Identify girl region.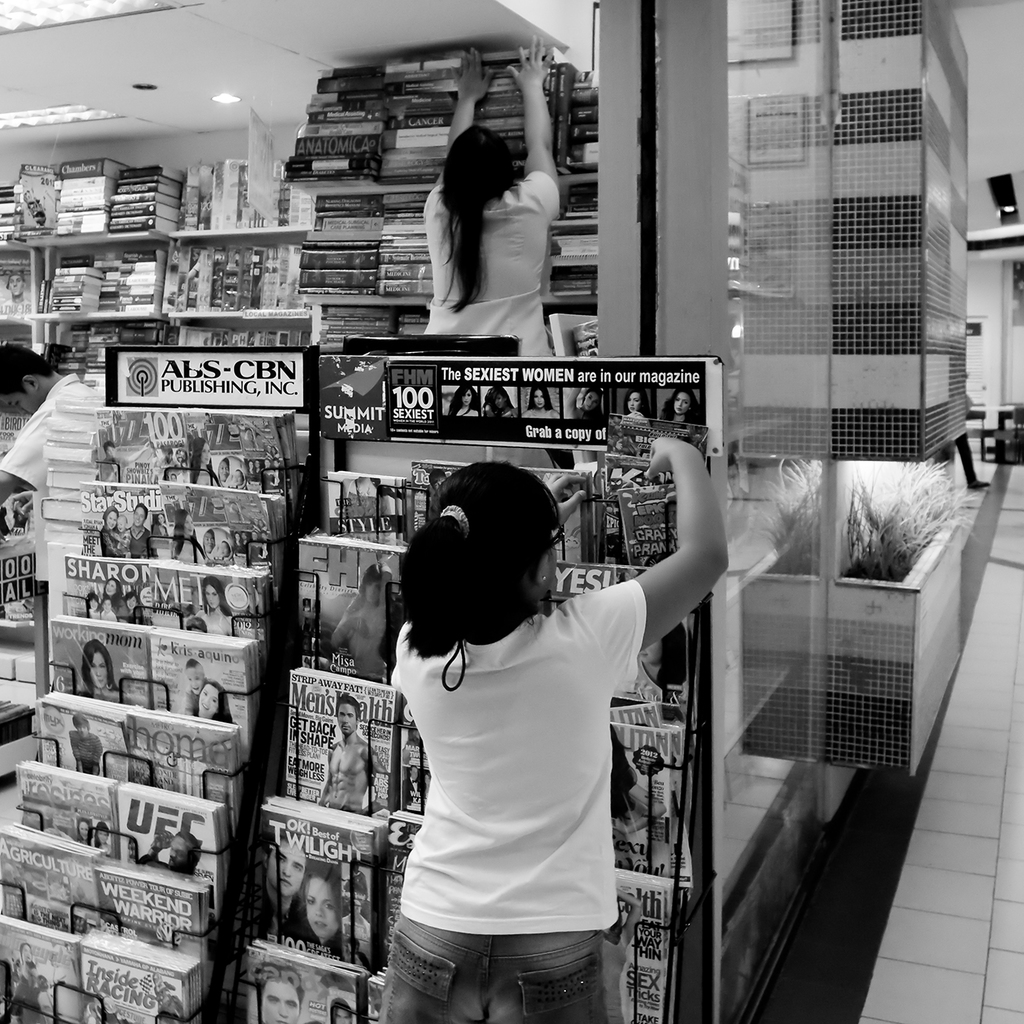
Region: <bbox>661, 388, 702, 429</bbox>.
